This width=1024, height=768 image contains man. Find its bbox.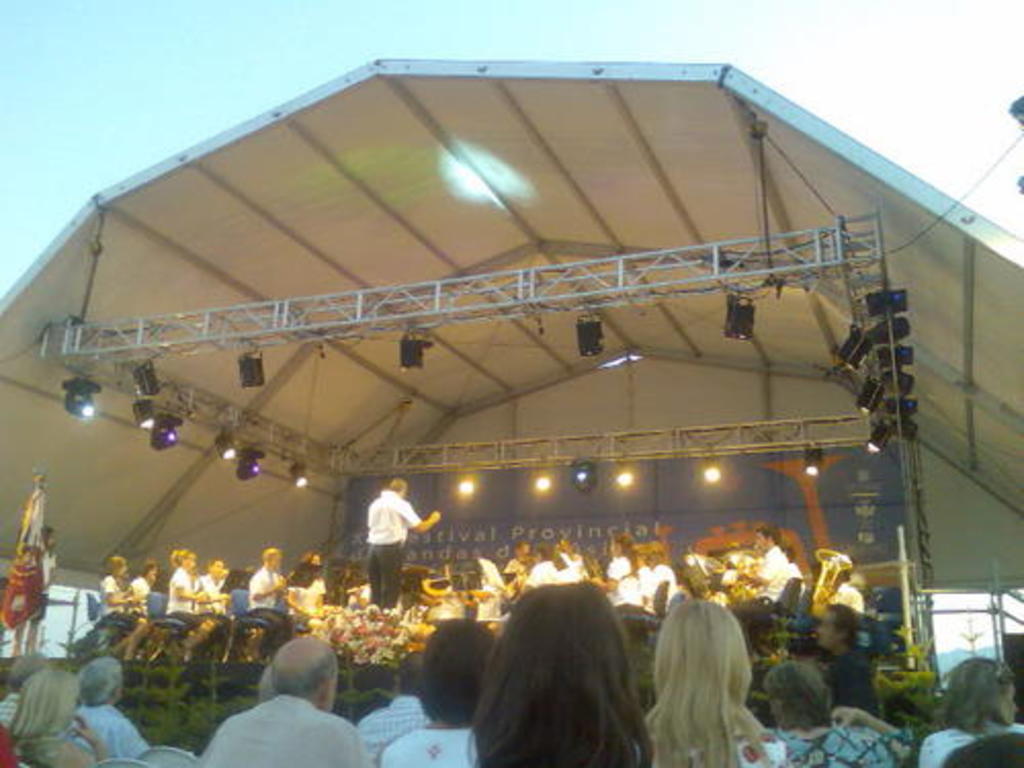
pyautogui.locateOnScreen(362, 479, 444, 606).
